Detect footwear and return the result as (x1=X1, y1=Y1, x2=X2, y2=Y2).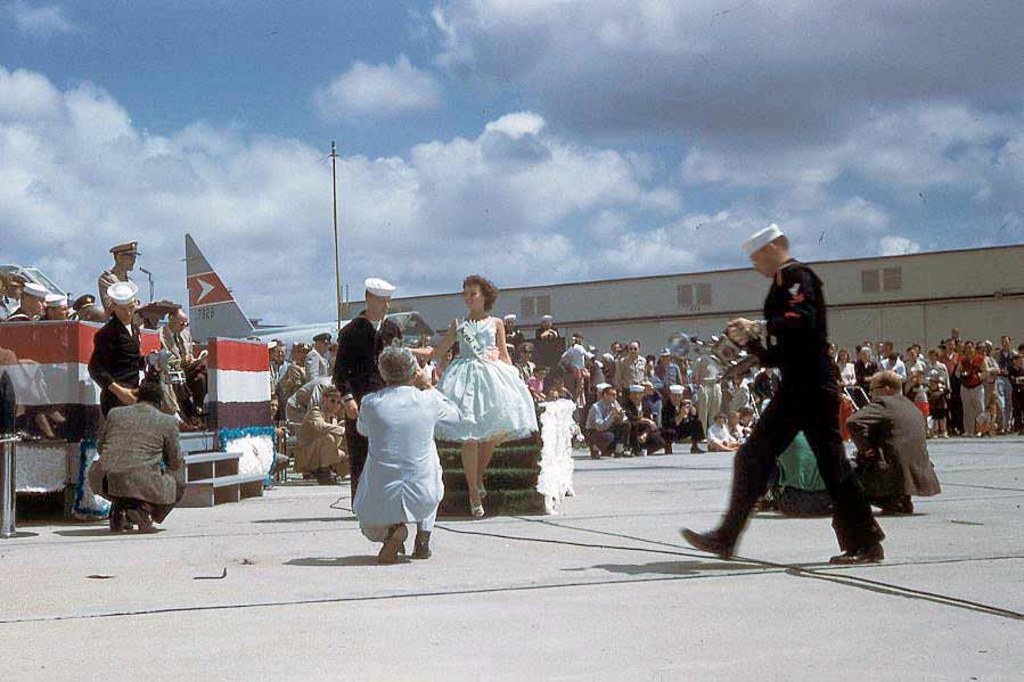
(x1=407, y1=533, x2=432, y2=560).
